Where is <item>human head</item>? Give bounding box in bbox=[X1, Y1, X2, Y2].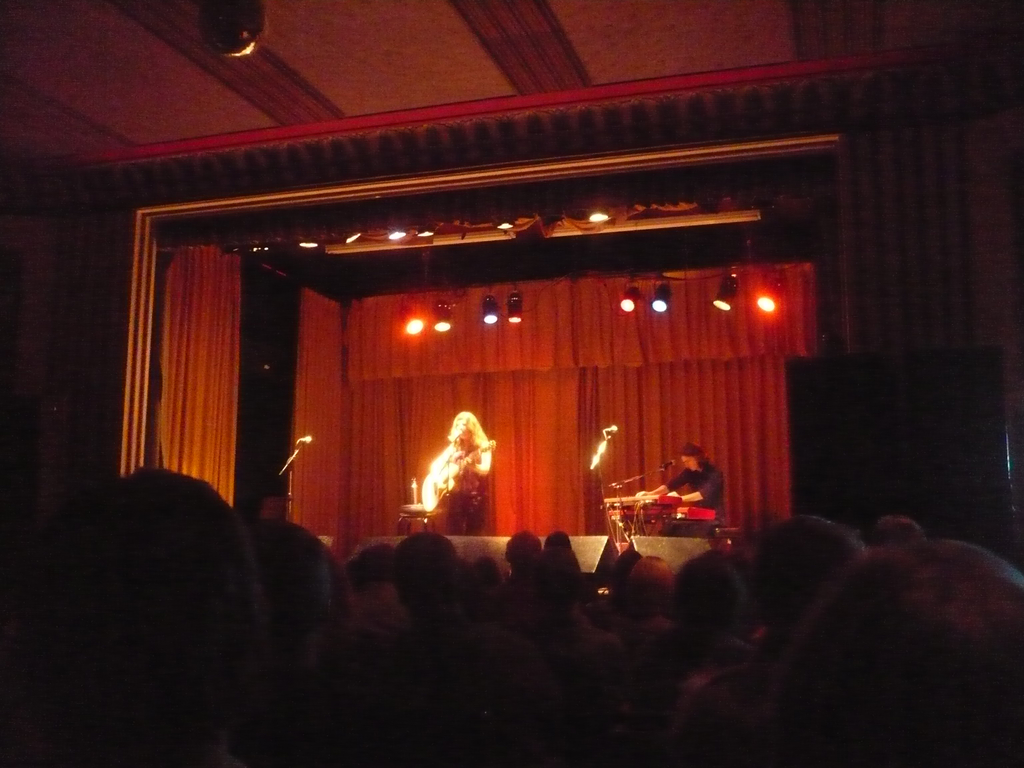
bbox=[442, 414, 482, 450].
